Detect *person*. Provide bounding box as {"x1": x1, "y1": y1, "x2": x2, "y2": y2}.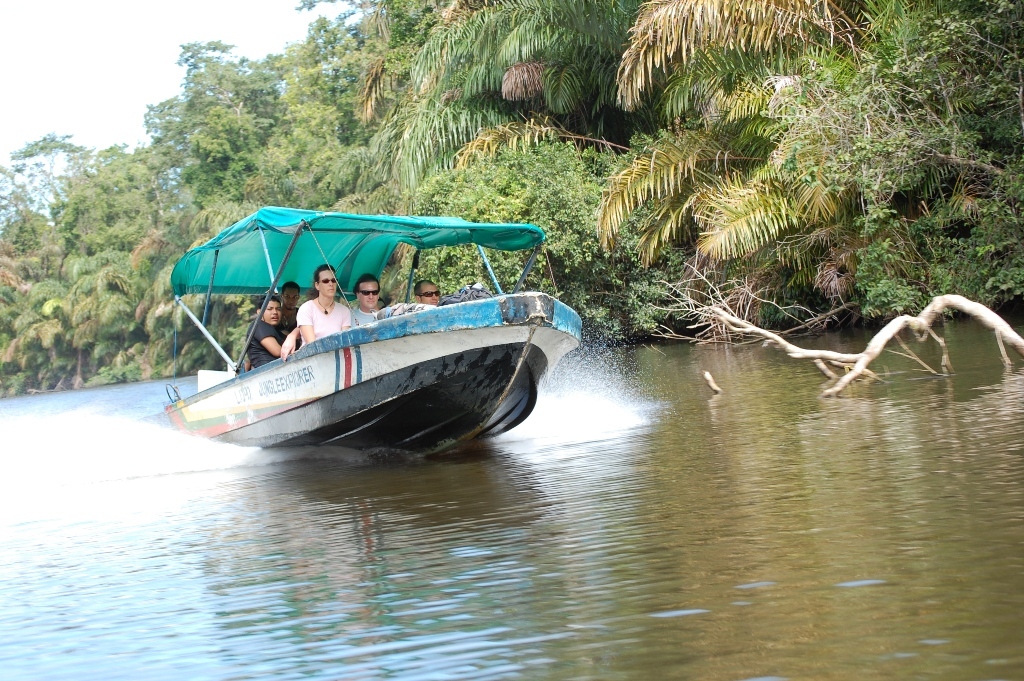
{"x1": 414, "y1": 278, "x2": 442, "y2": 305}.
